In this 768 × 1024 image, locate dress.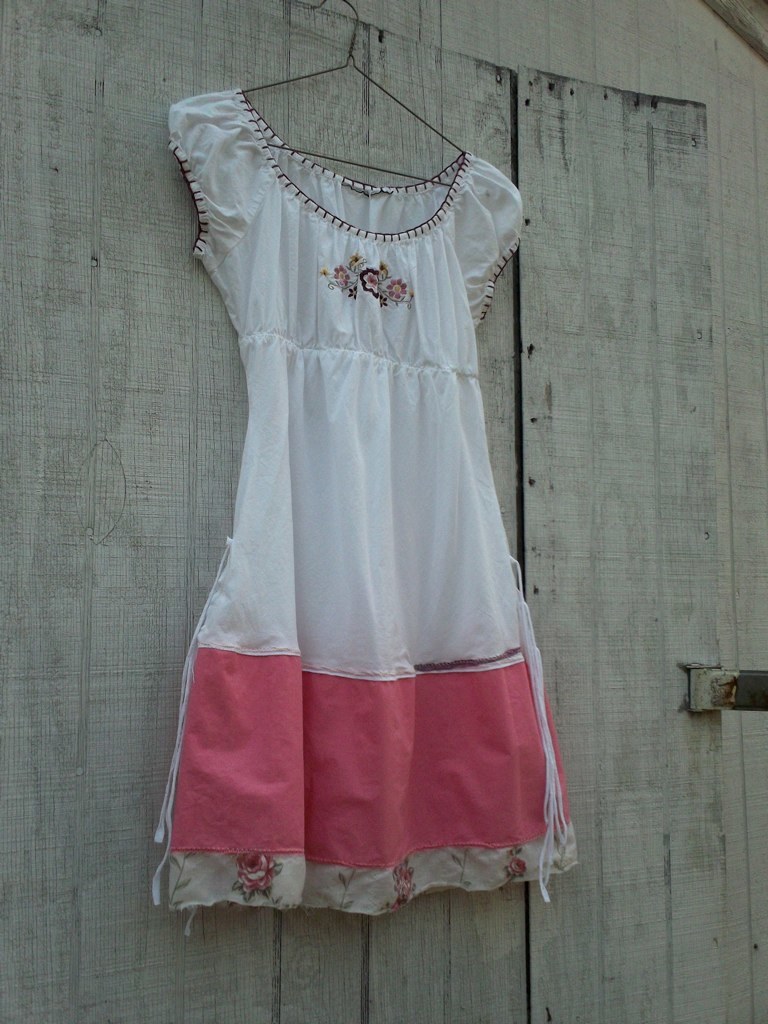
Bounding box: x1=157, y1=83, x2=578, y2=928.
